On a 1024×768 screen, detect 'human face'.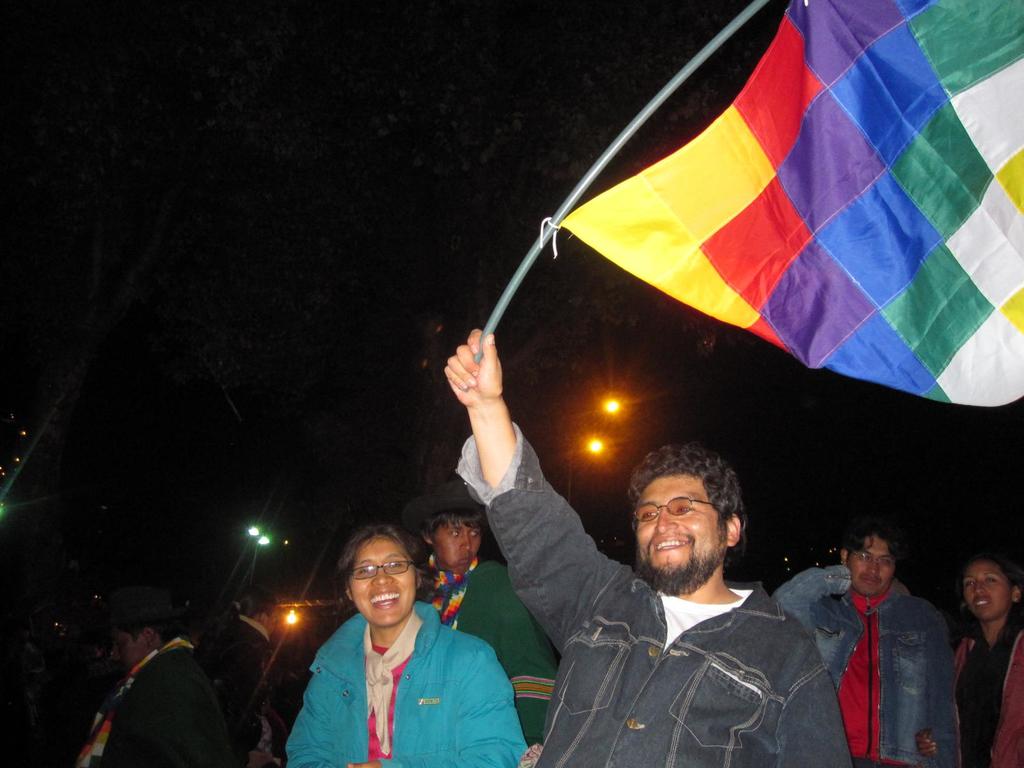
<box>637,479,726,582</box>.
